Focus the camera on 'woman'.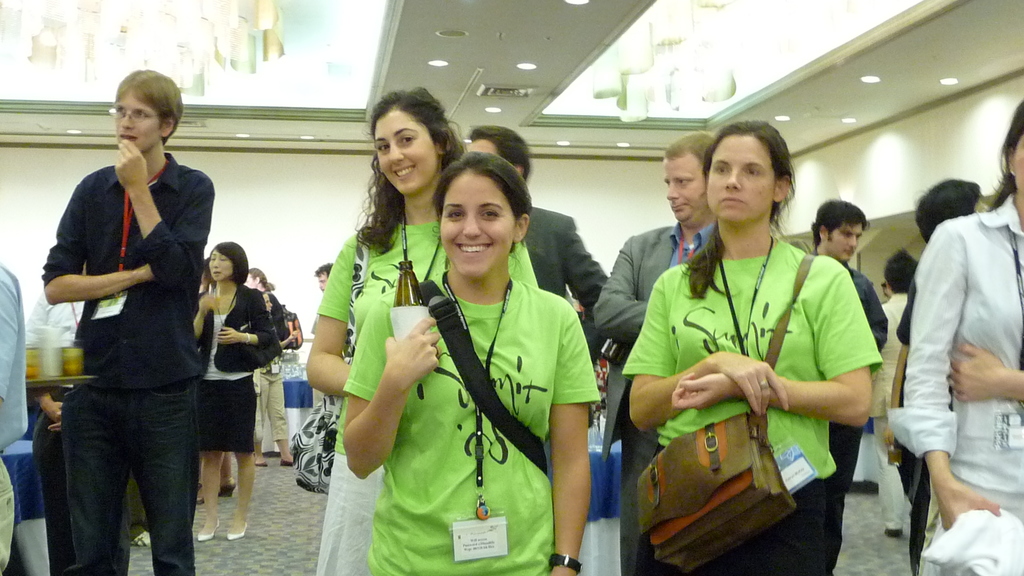
Focus region: BBox(618, 120, 880, 575).
